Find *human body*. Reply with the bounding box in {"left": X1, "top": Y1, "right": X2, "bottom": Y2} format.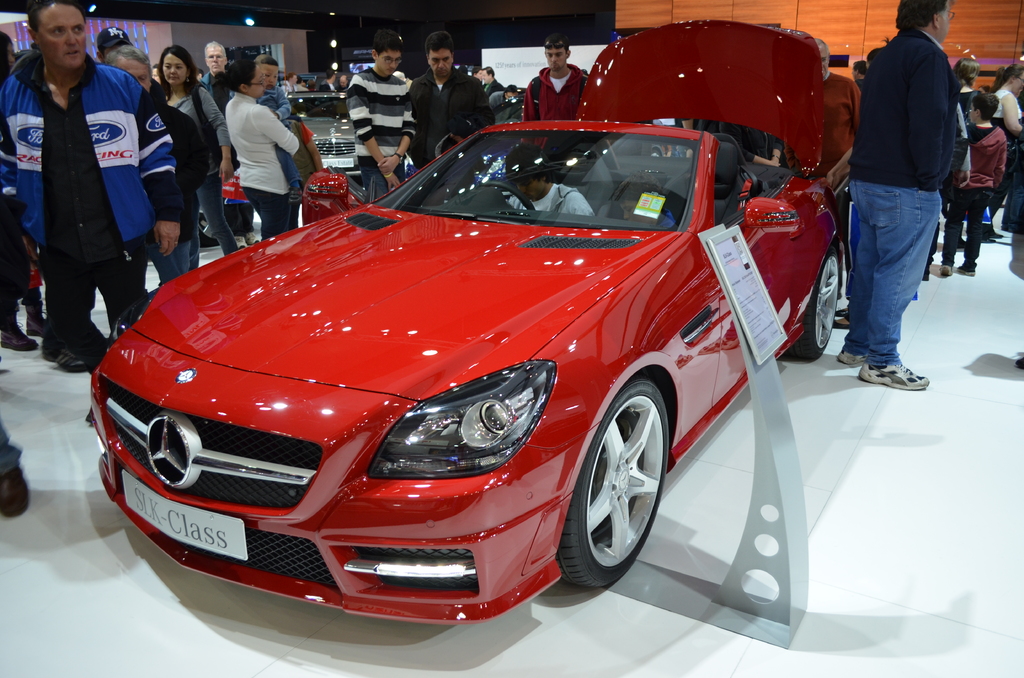
{"left": 723, "top": 111, "right": 798, "bottom": 171}.
